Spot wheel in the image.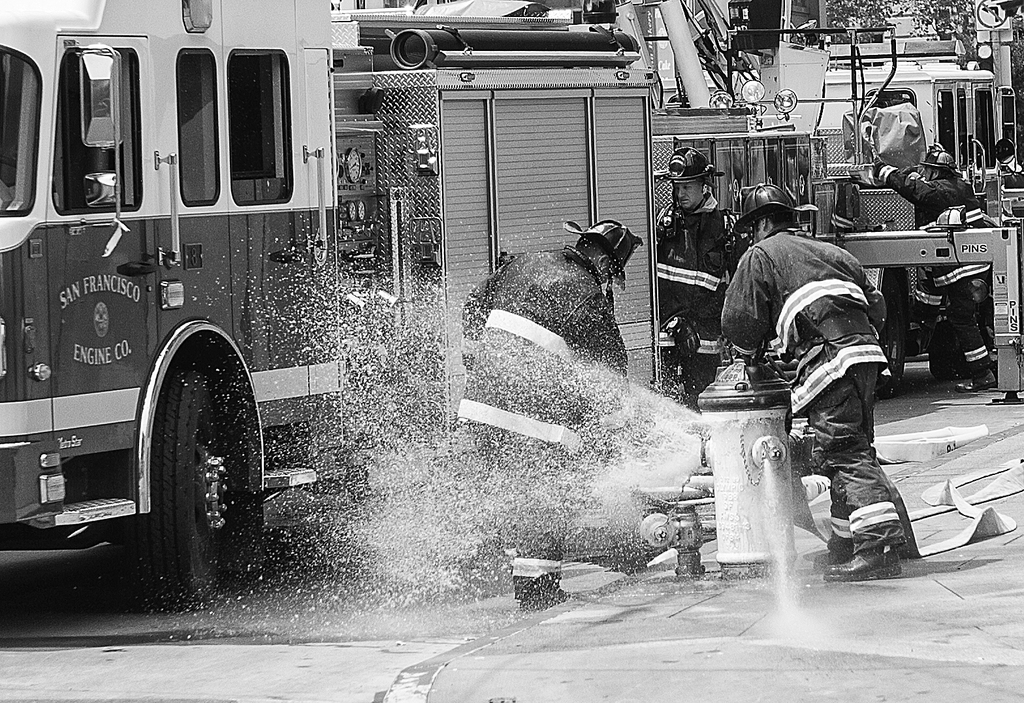
wheel found at (121, 367, 232, 600).
